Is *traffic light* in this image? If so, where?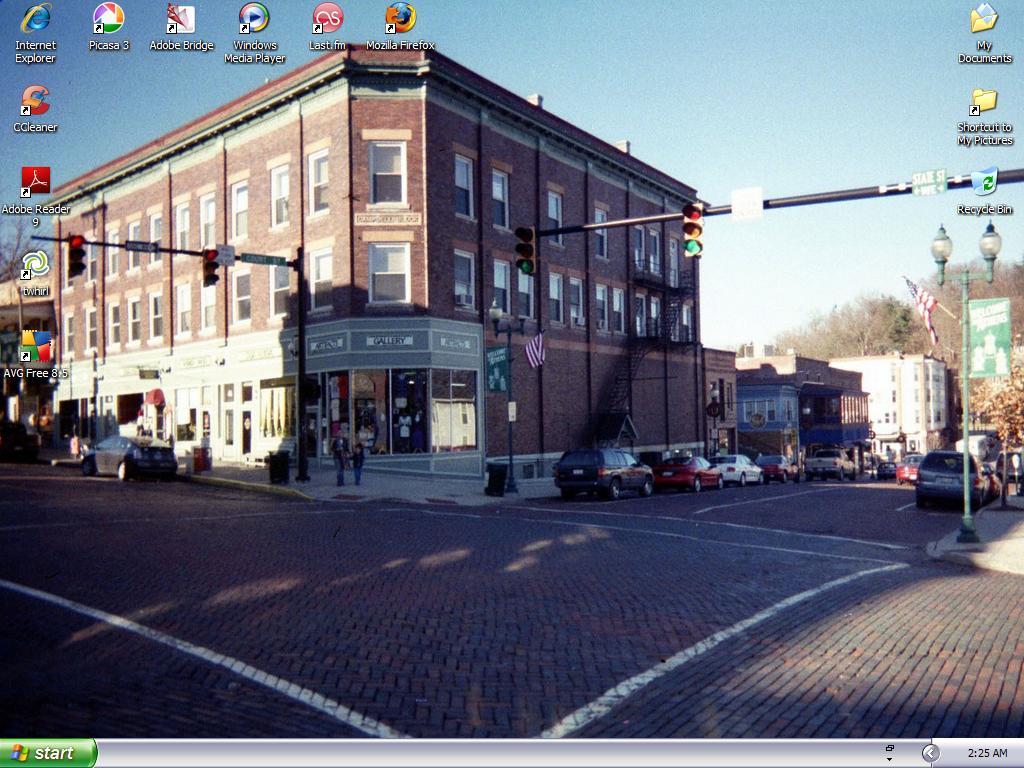
Yes, at rect(202, 249, 218, 285).
